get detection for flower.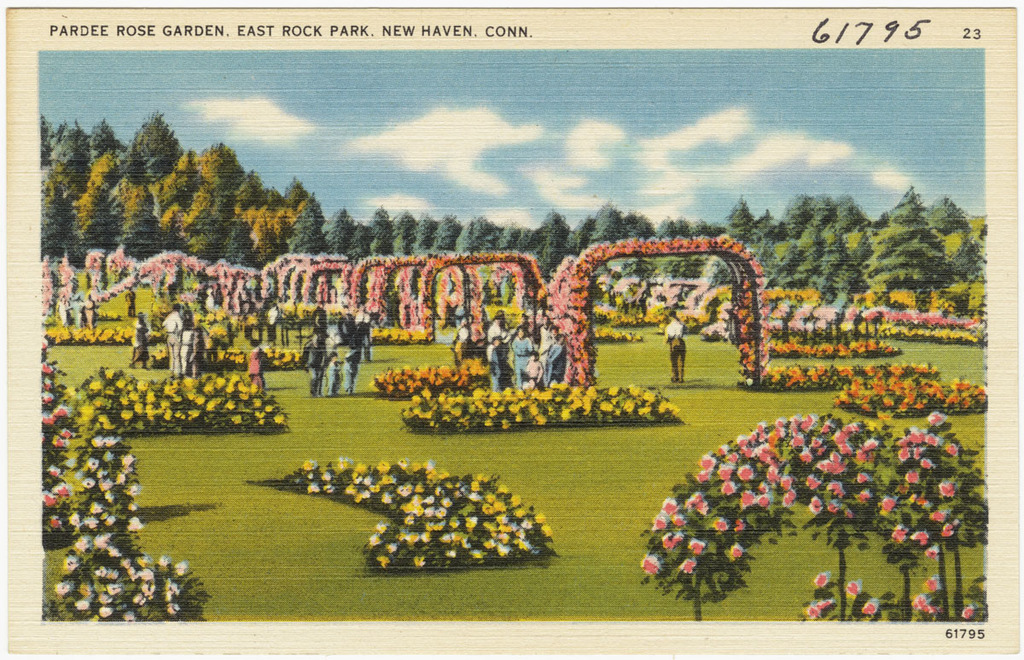
Detection: left=658, top=498, right=674, bottom=517.
